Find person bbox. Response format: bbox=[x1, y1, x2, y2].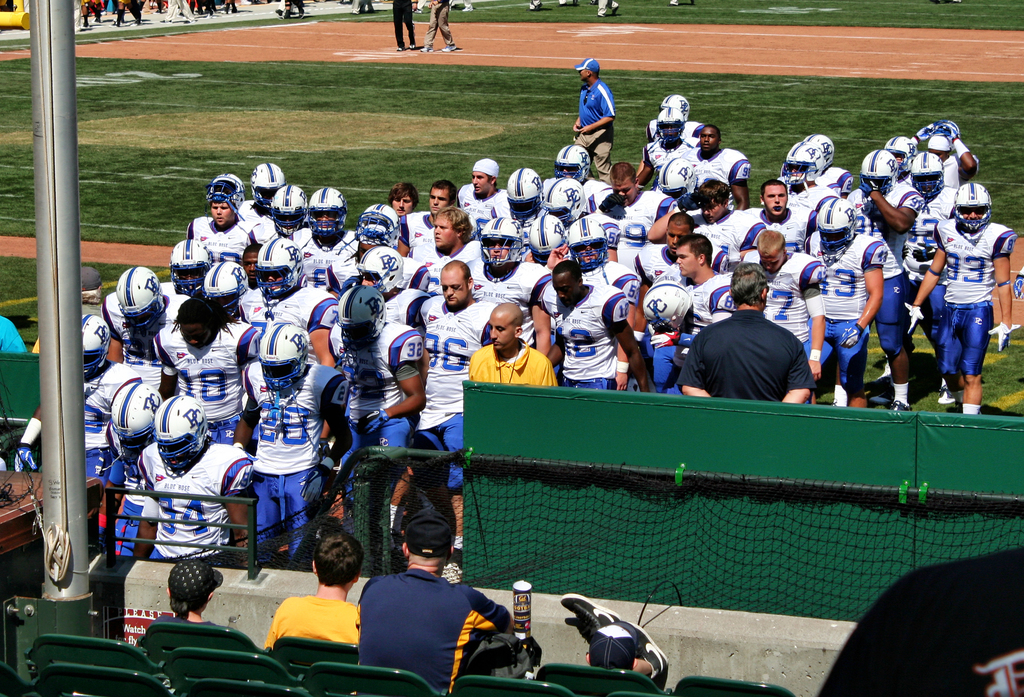
bbox=[566, 53, 625, 172].
